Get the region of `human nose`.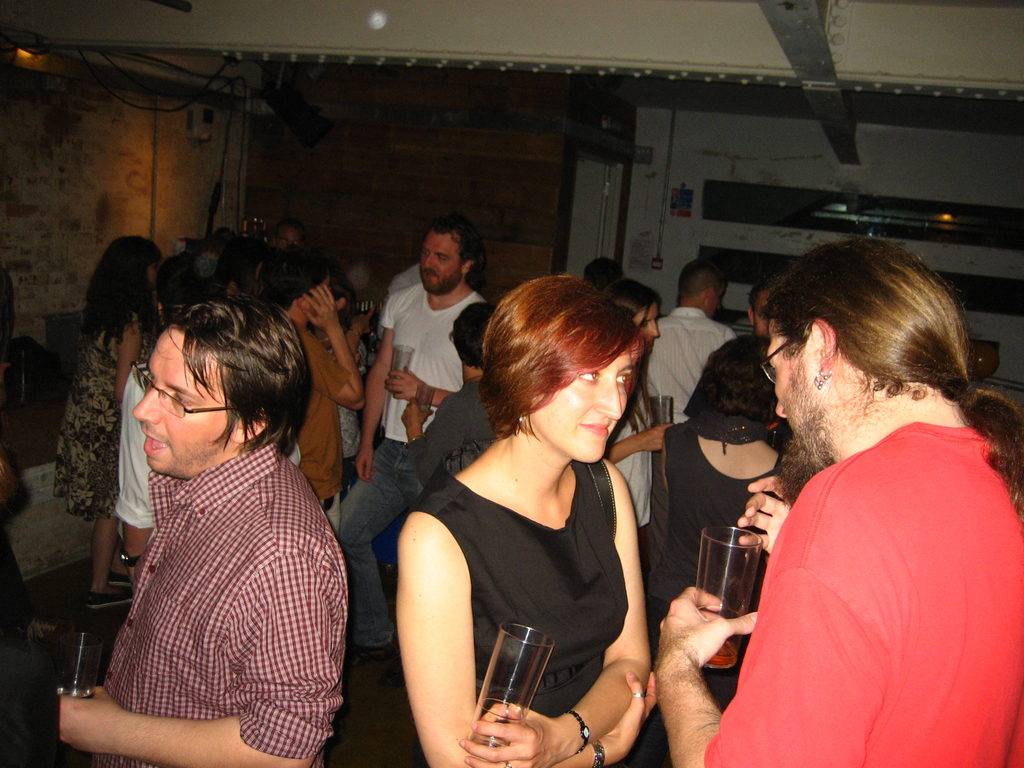
<region>595, 381, 623, 419</region>.
